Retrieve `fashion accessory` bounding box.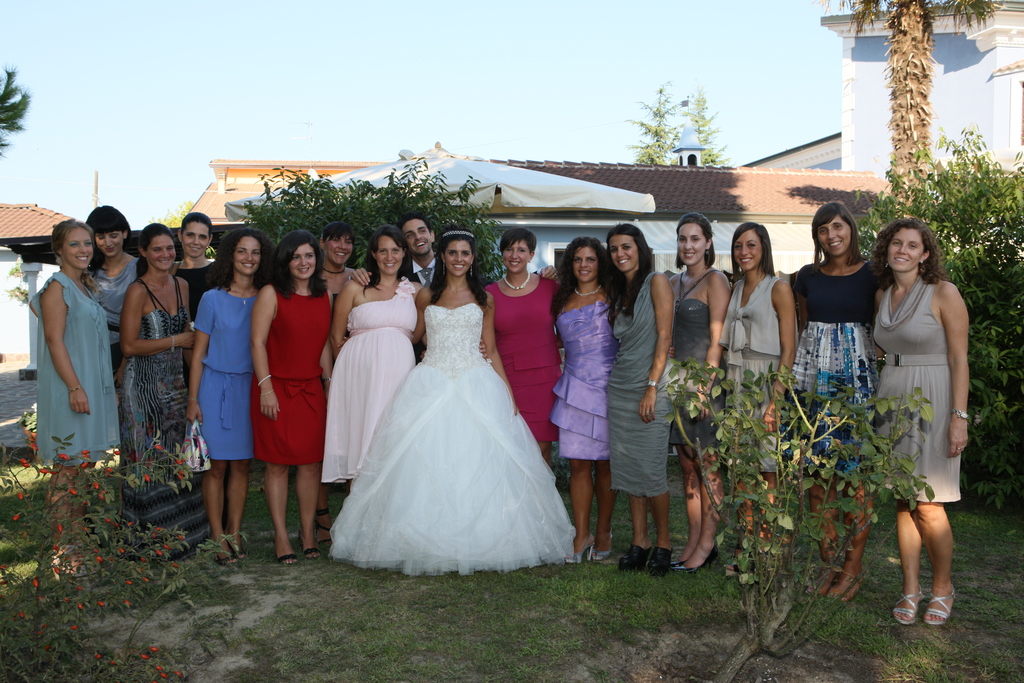
Bounding box: l=170, t=334, r=177, b=354.
